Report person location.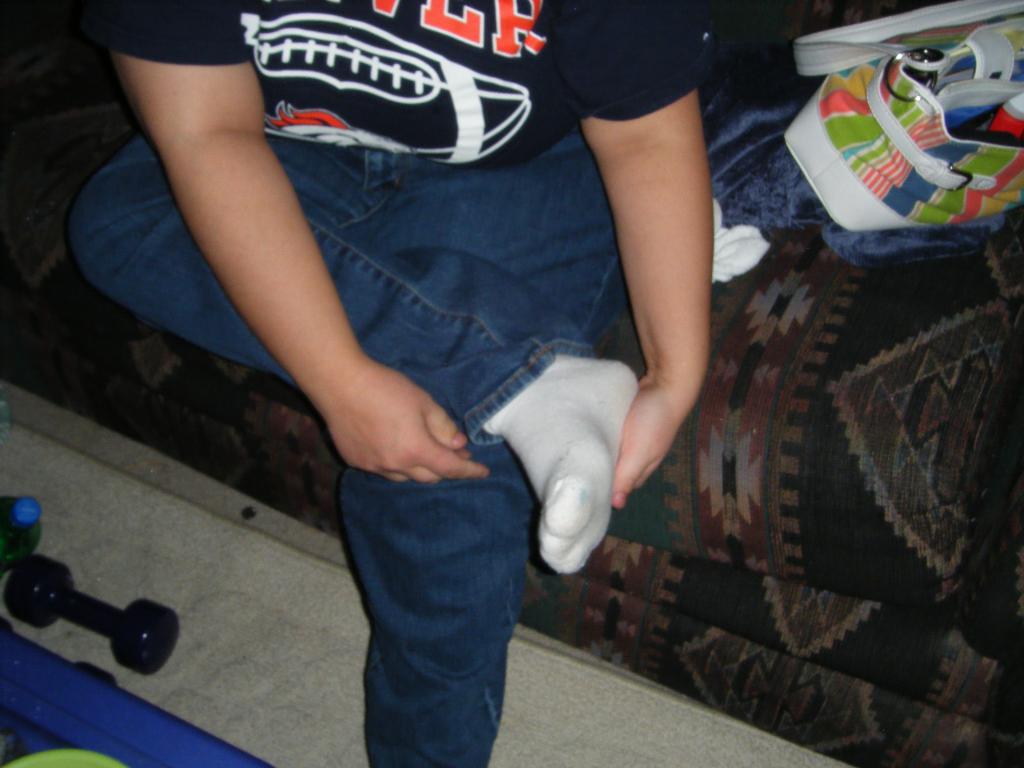
Report: x1=91 y1=0 x2=749 y2=723.
